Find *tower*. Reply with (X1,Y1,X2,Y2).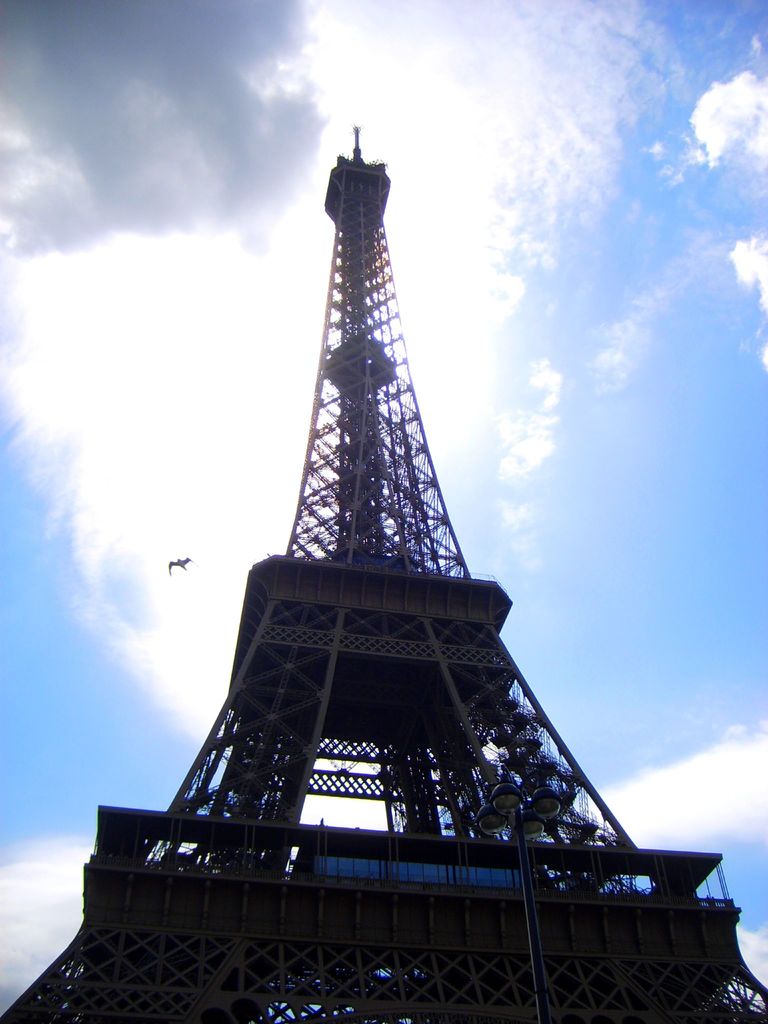
(95,111,679,1009).
